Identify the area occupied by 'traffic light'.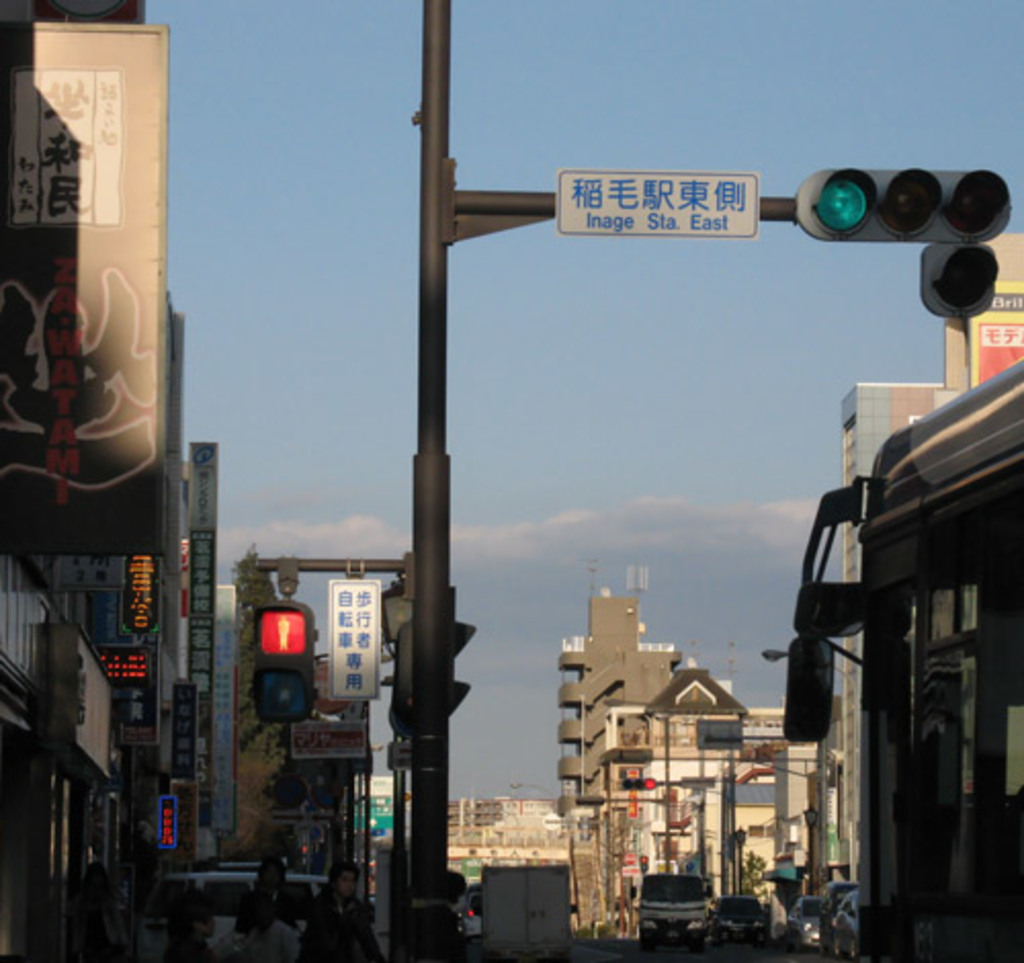
Area: l=621, t=777, r=657, b=789.
